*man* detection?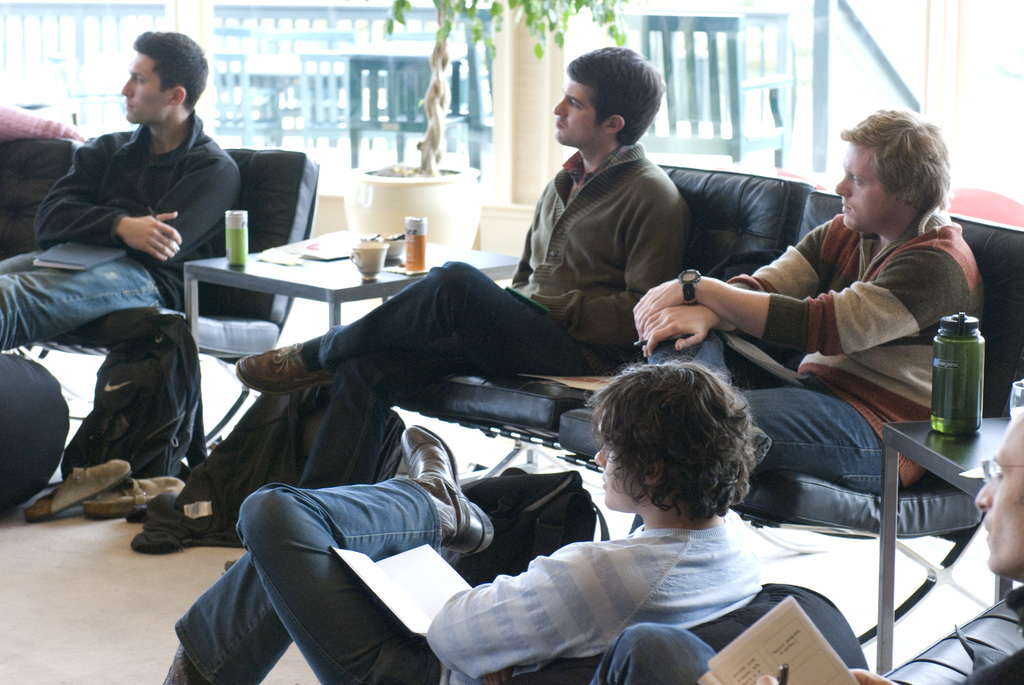
[157,352,778,684]
